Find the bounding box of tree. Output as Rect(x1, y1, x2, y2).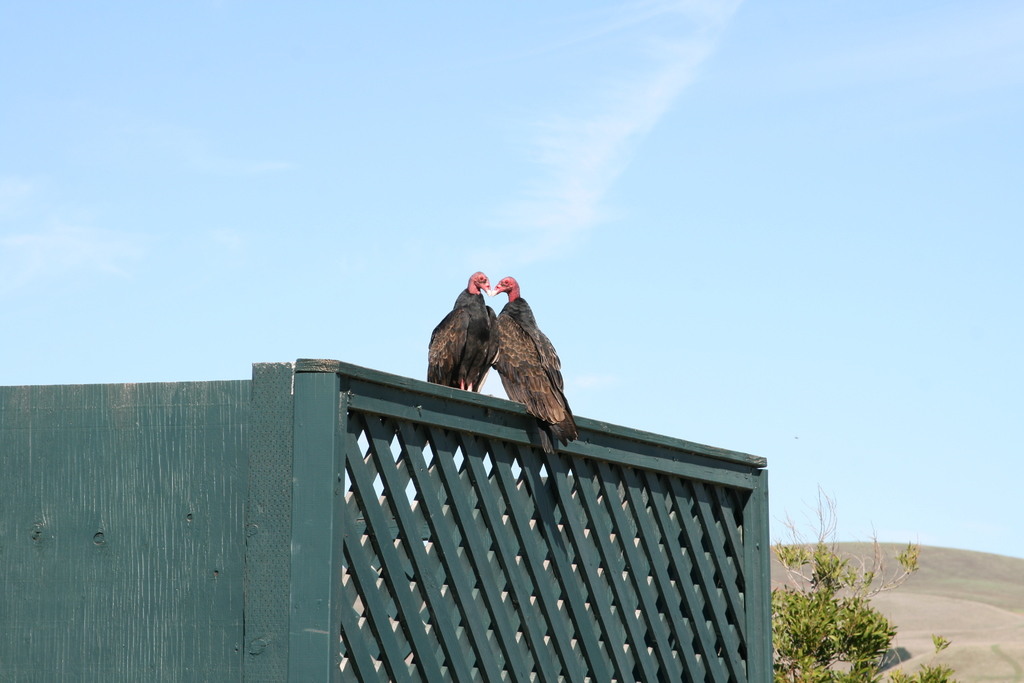
Rect(770, 479, 920, 682).
